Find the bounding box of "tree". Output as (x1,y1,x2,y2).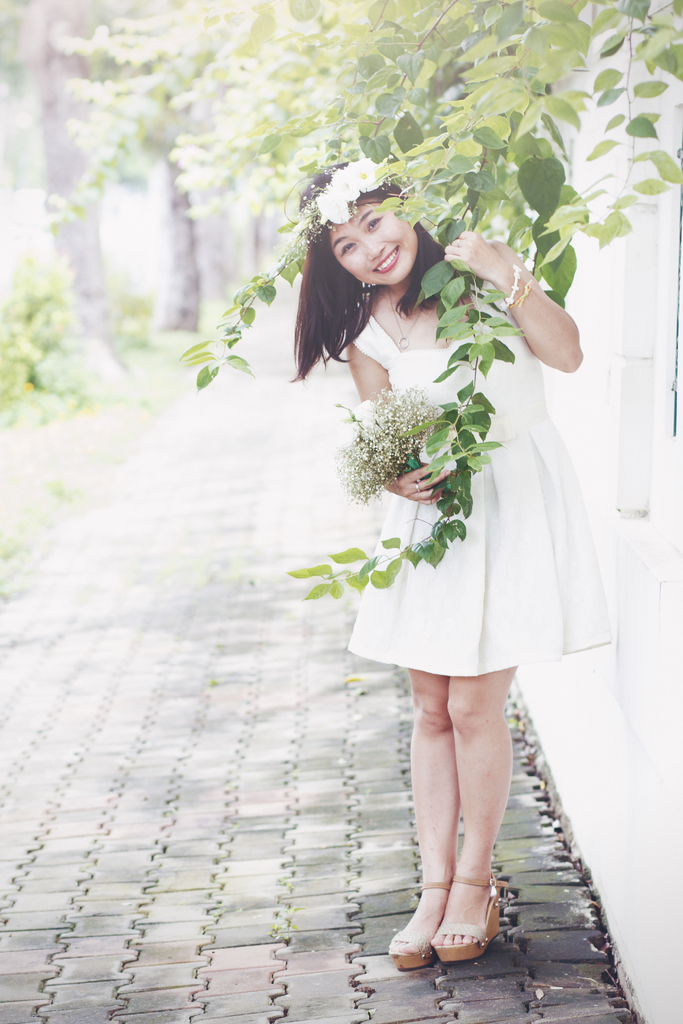
(36,0,682,598).
